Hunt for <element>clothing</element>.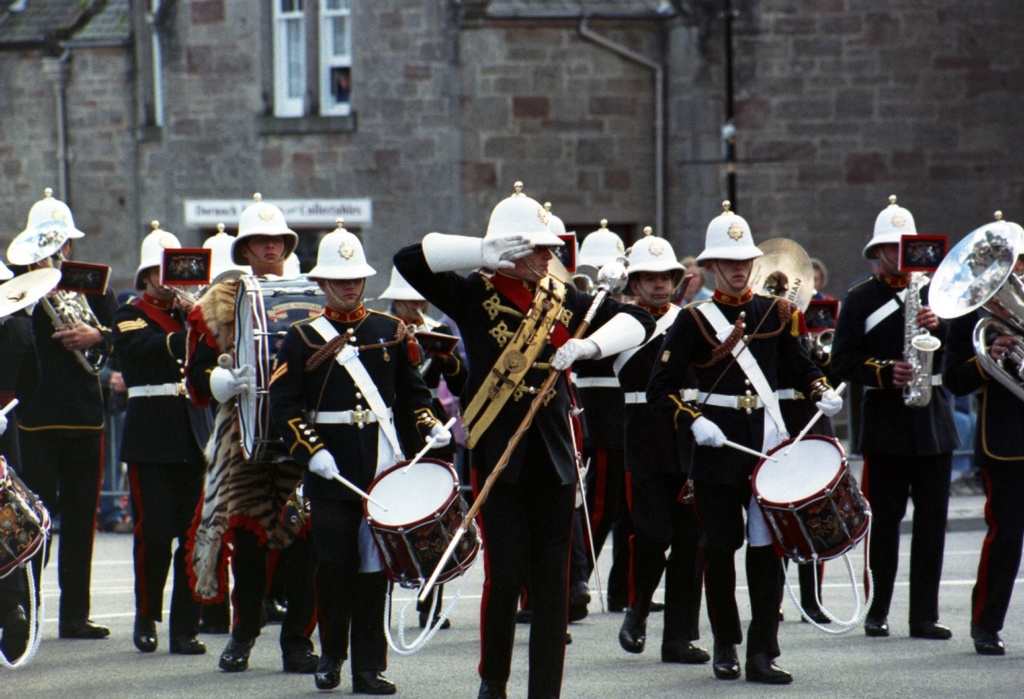
Hunted down at <box>8,268,107,619</box>.
